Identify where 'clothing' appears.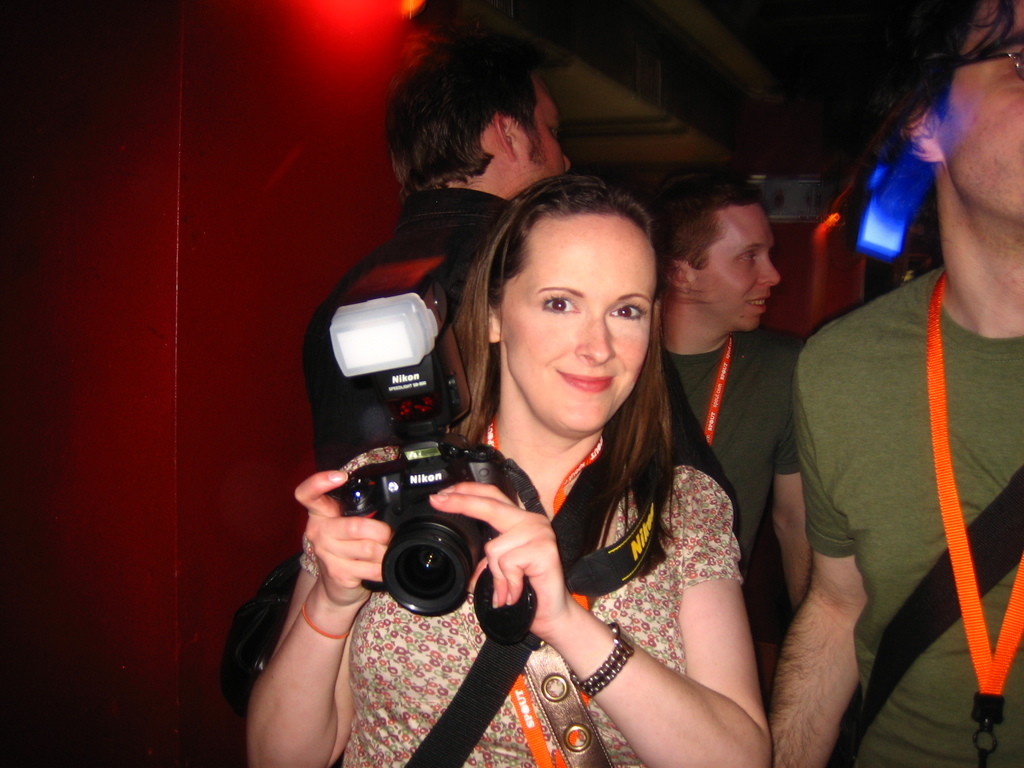
Appears at 790/263/1023/767.
